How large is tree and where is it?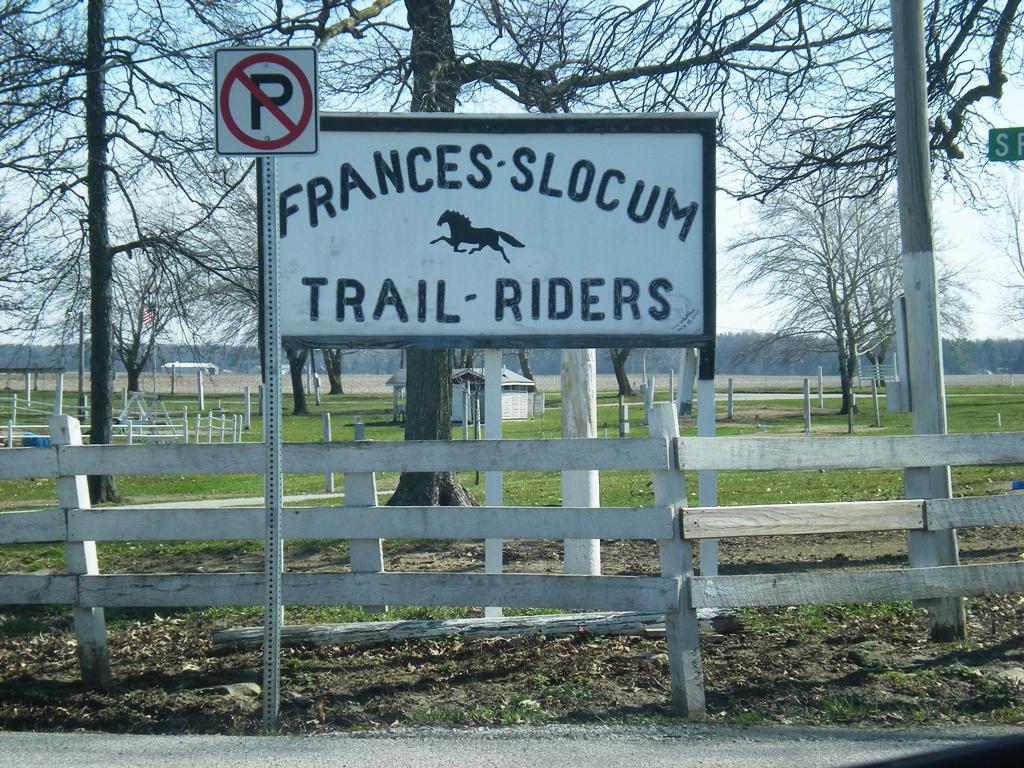
Bounding box: box=[246, 0, 810, 550].
